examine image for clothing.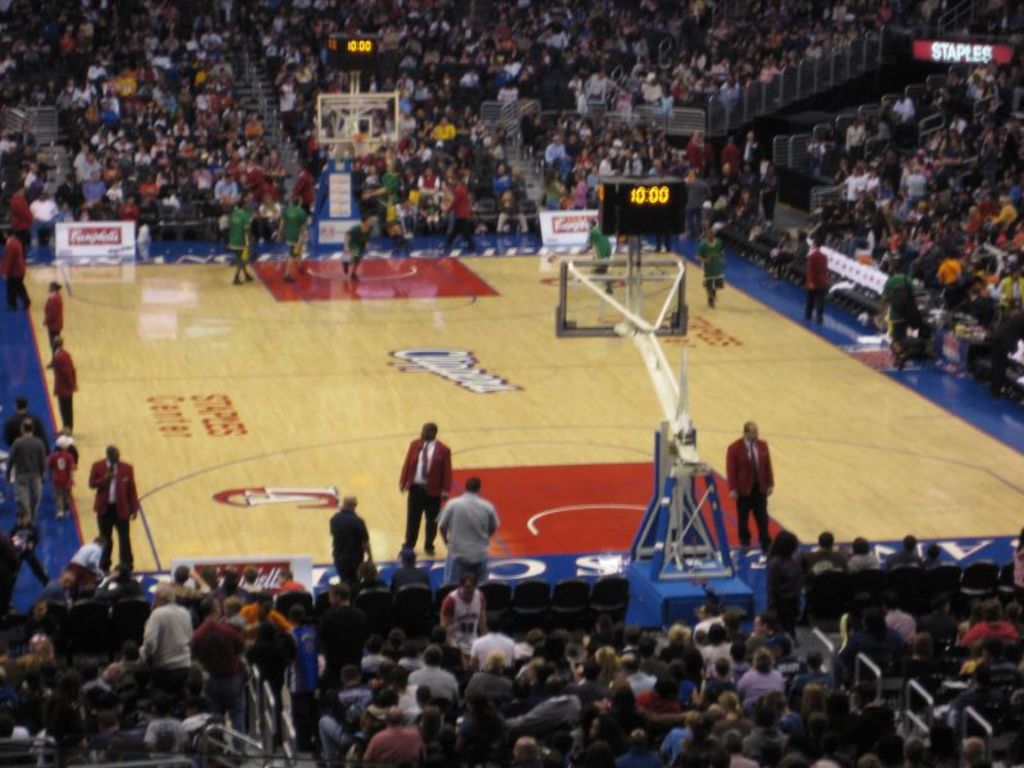
Examination result: Rect(0, 236, 33, 302).
